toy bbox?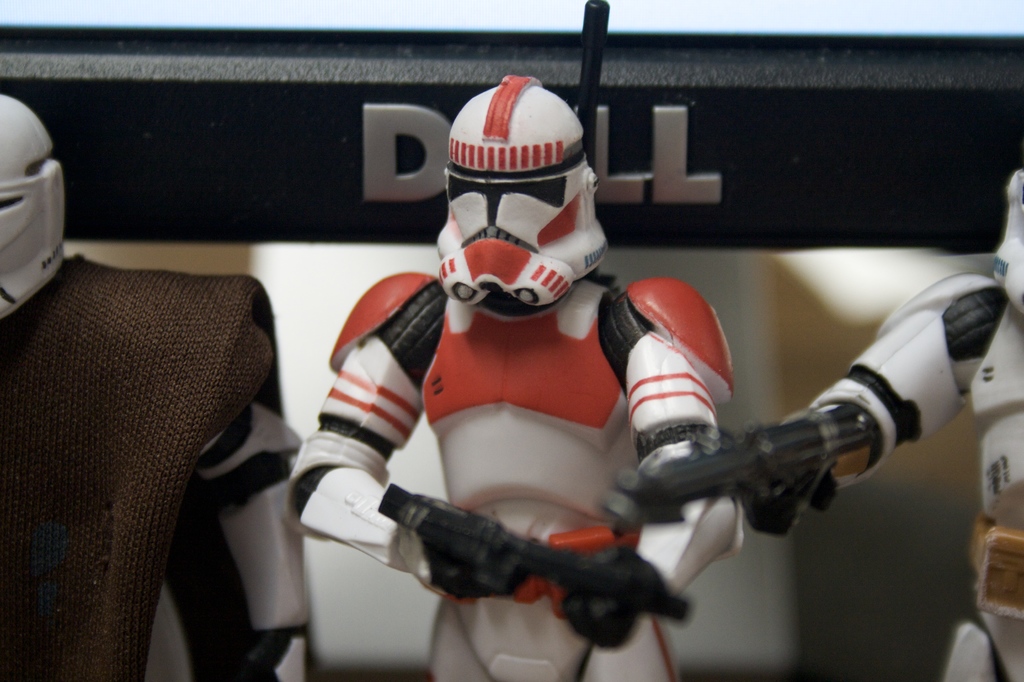
(x1=0, y1=85, x2=308, y2=681)
